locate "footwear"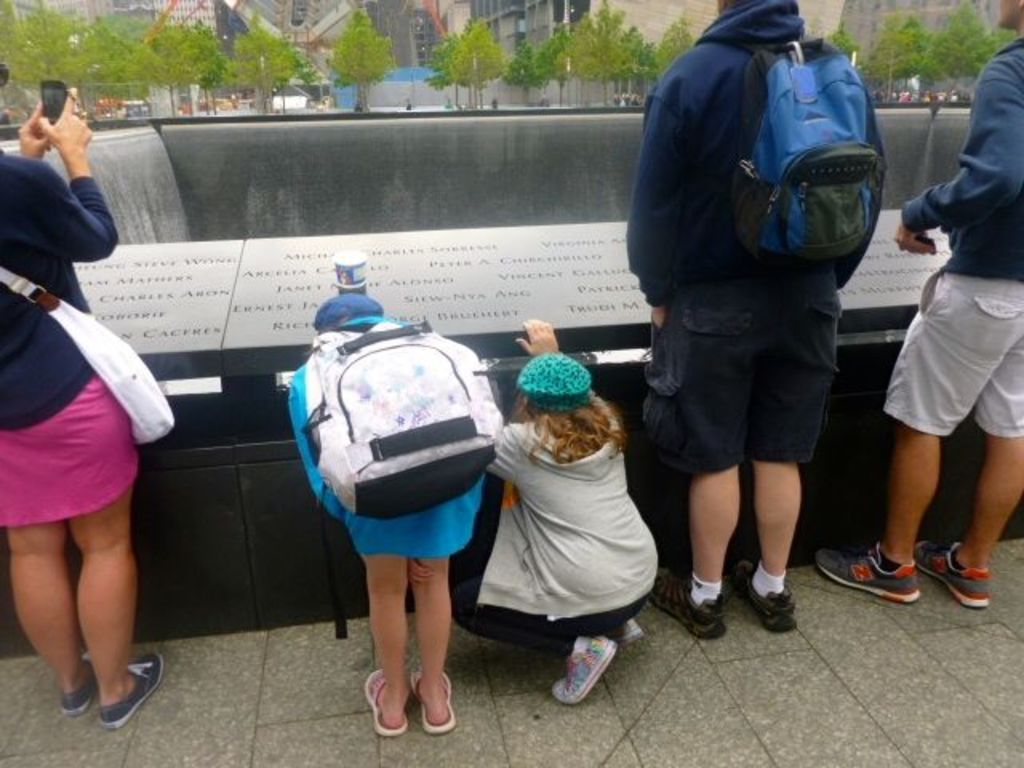
93/646/166/734
